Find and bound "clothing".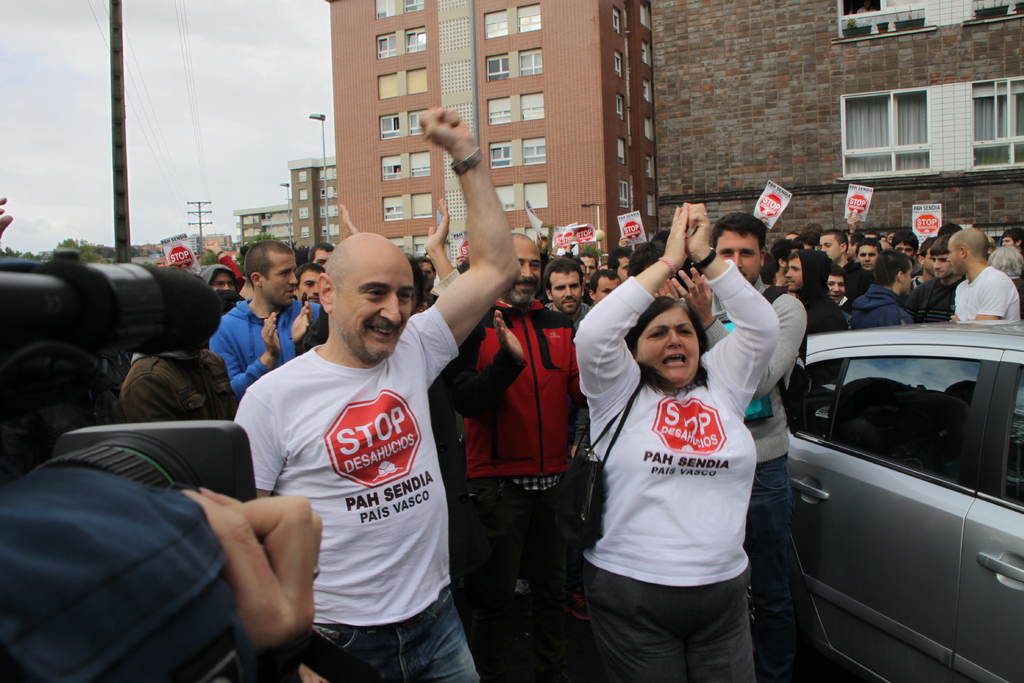
Bound: bbox=[794, 245, 852, 334].
